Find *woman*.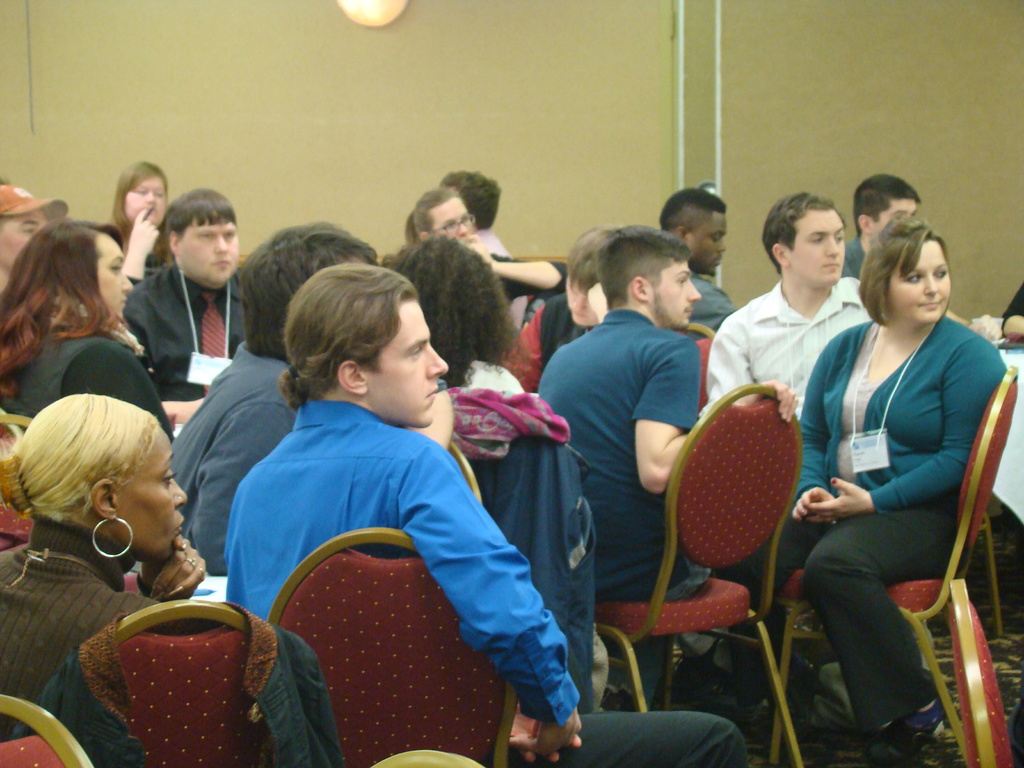
x1=389, y1=235, x2=525, y2=406.
